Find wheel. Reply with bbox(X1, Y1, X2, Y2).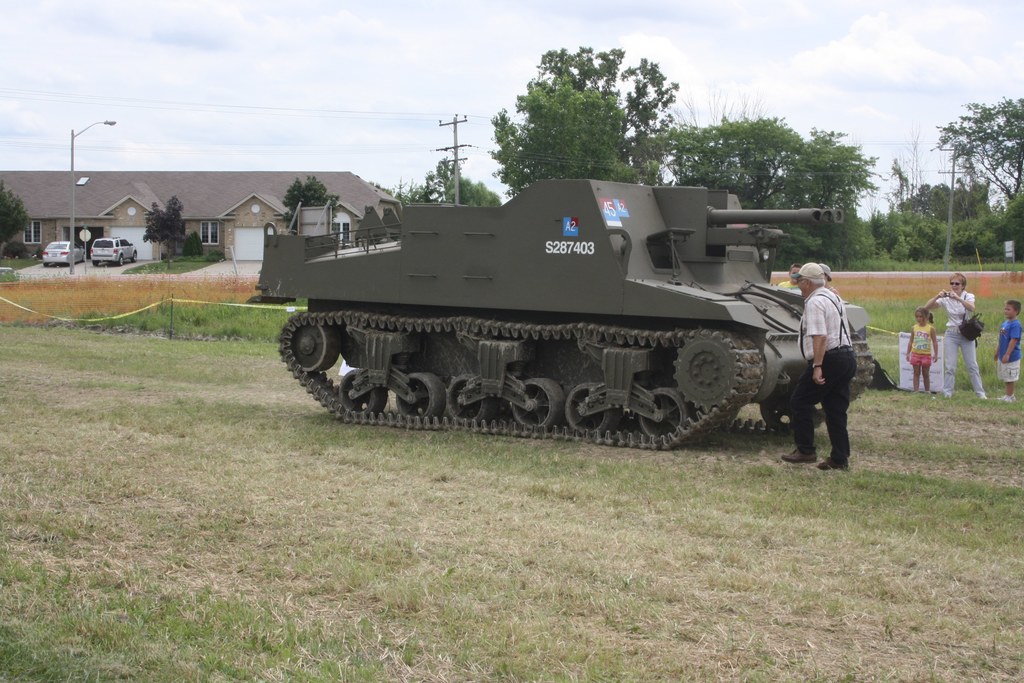
bbox(637, 388, 693, 438).
